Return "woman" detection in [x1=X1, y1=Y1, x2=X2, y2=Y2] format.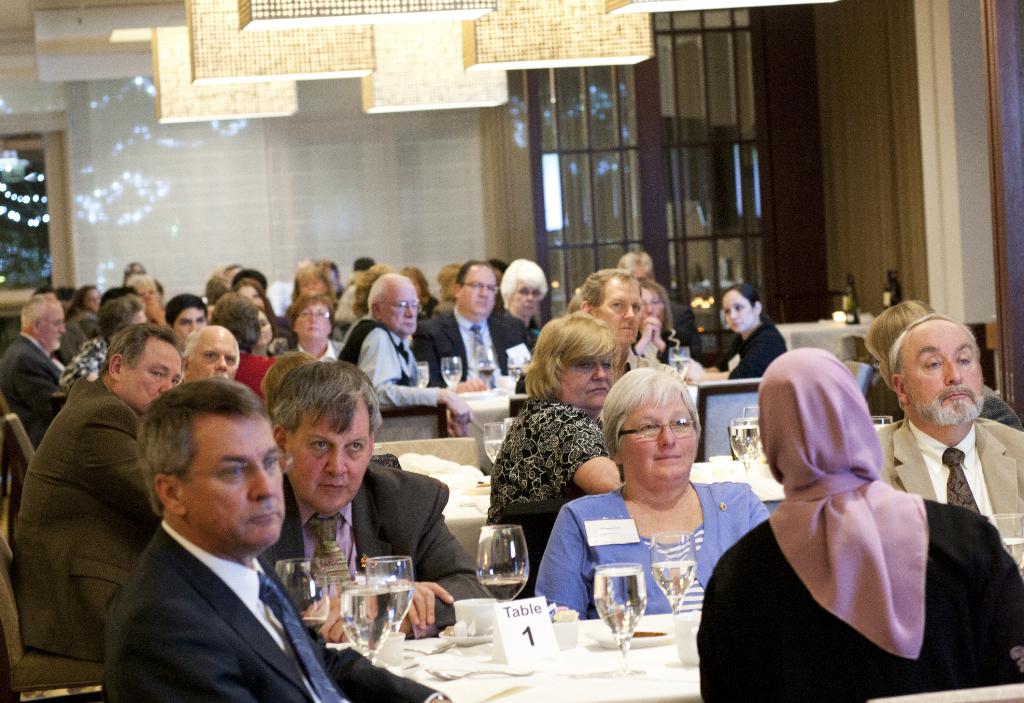
[x1=266, y1=296, x2=365, y2=366].
